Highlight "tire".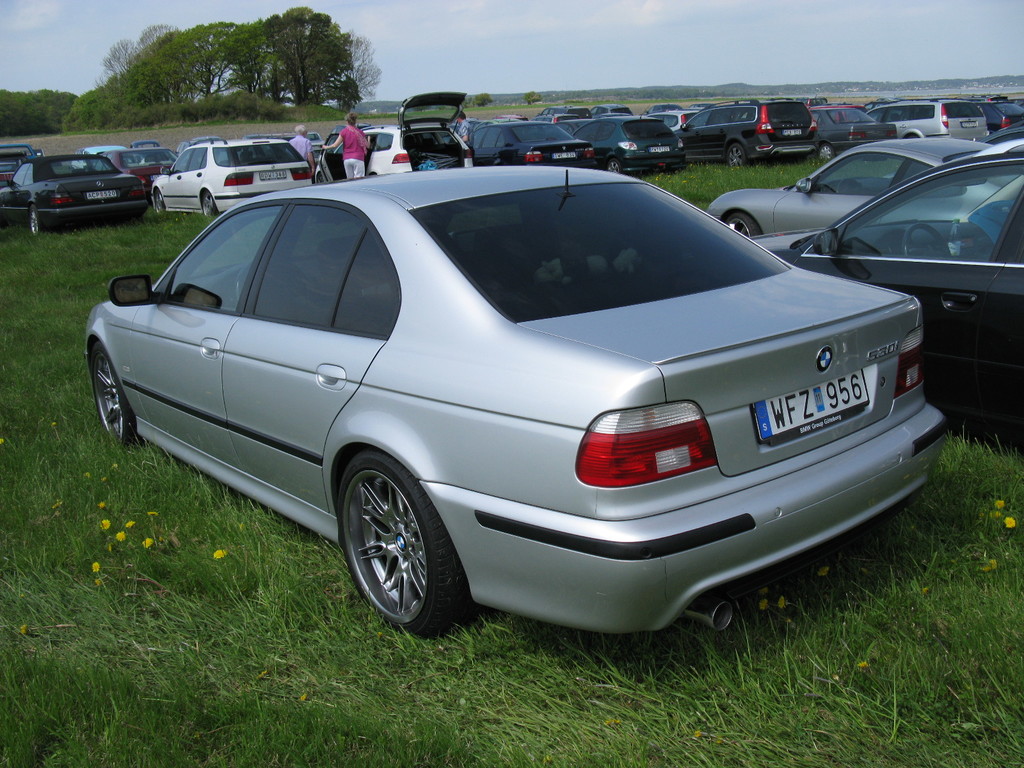
Highlighted region: {"left": 719, "top": 141, "right": 746, "bottom": 171}.
